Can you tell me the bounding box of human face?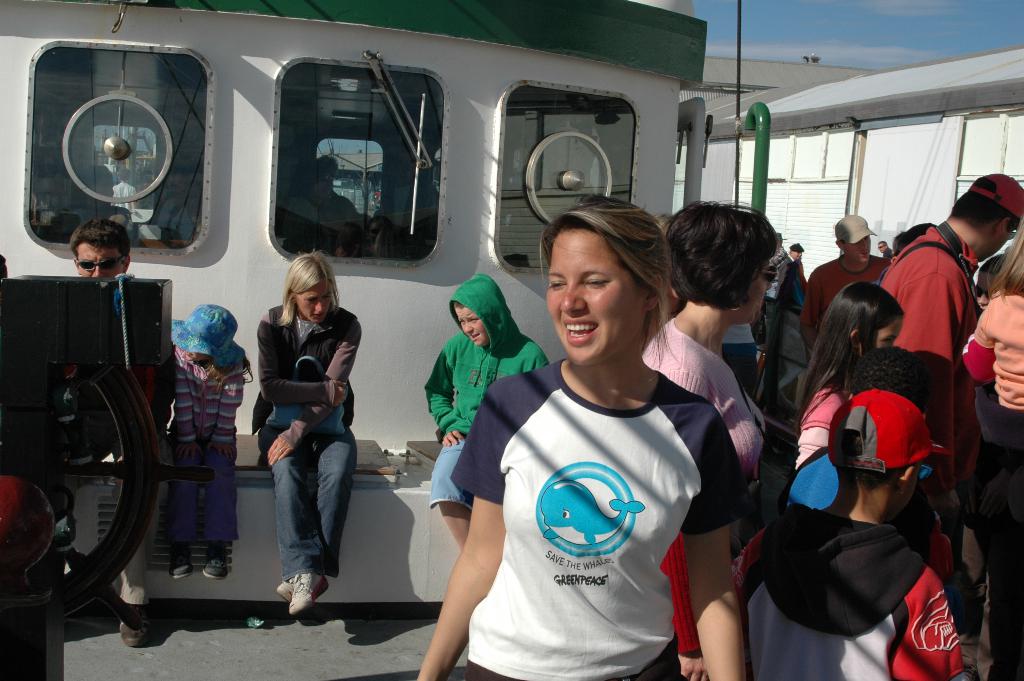
detection(873, 315, 900, 348).
